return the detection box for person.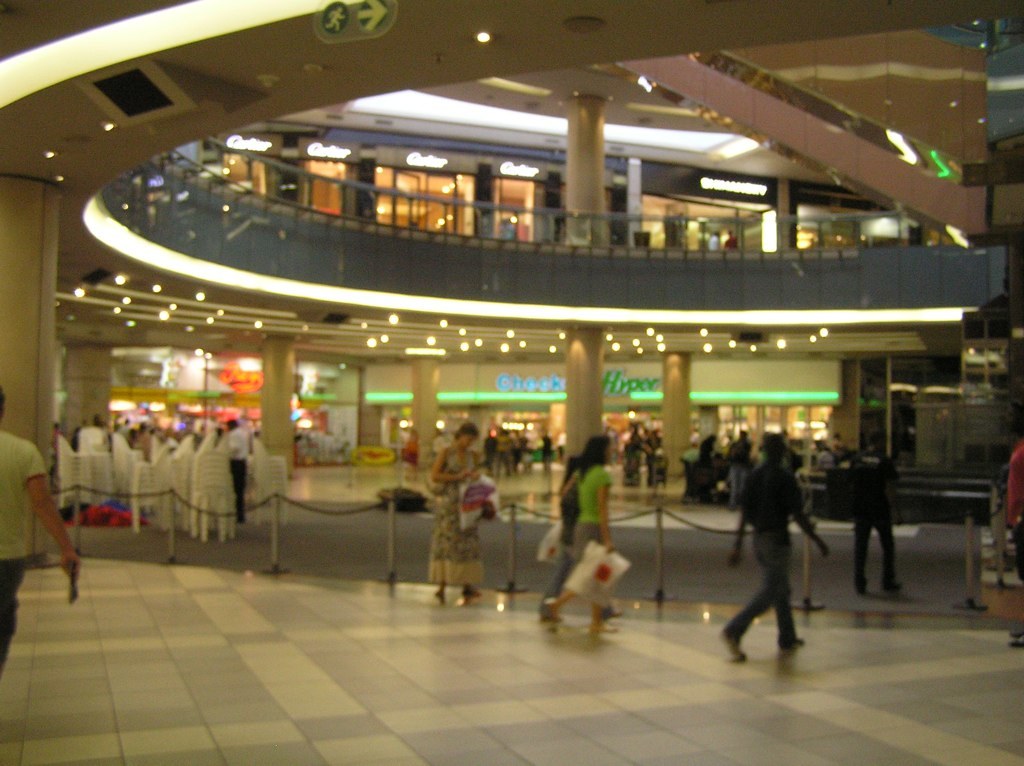
<box>843,430,897,598</box>.
